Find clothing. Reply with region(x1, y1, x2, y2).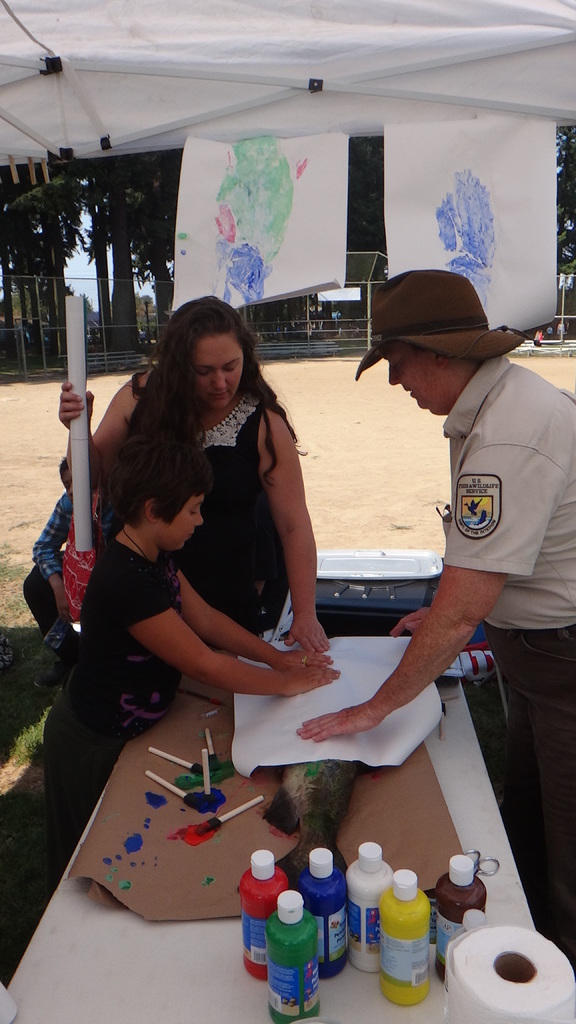
region(433, 351, 575, 904).
